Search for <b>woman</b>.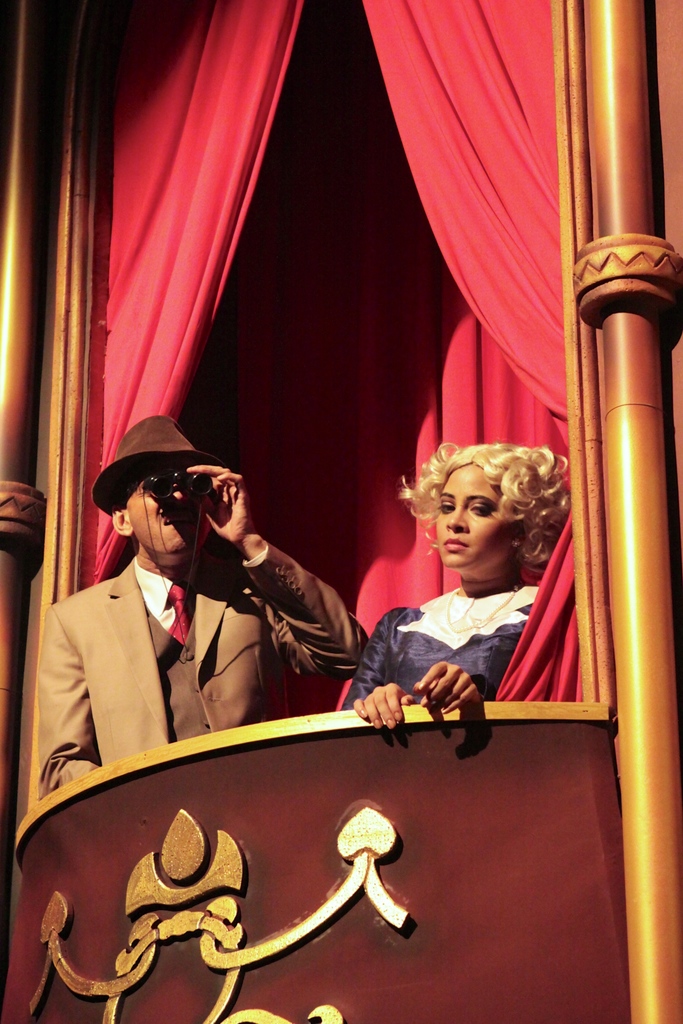
Found at rect(345, 428, 594, 760).
